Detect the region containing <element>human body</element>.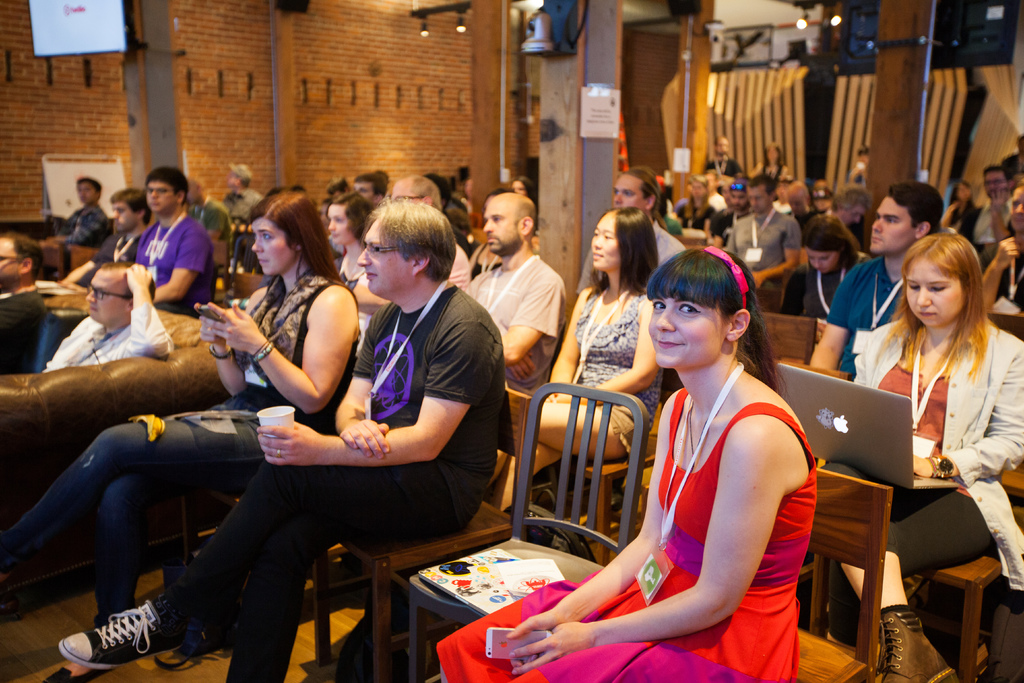
Rect(0, 267, 366, 632).
